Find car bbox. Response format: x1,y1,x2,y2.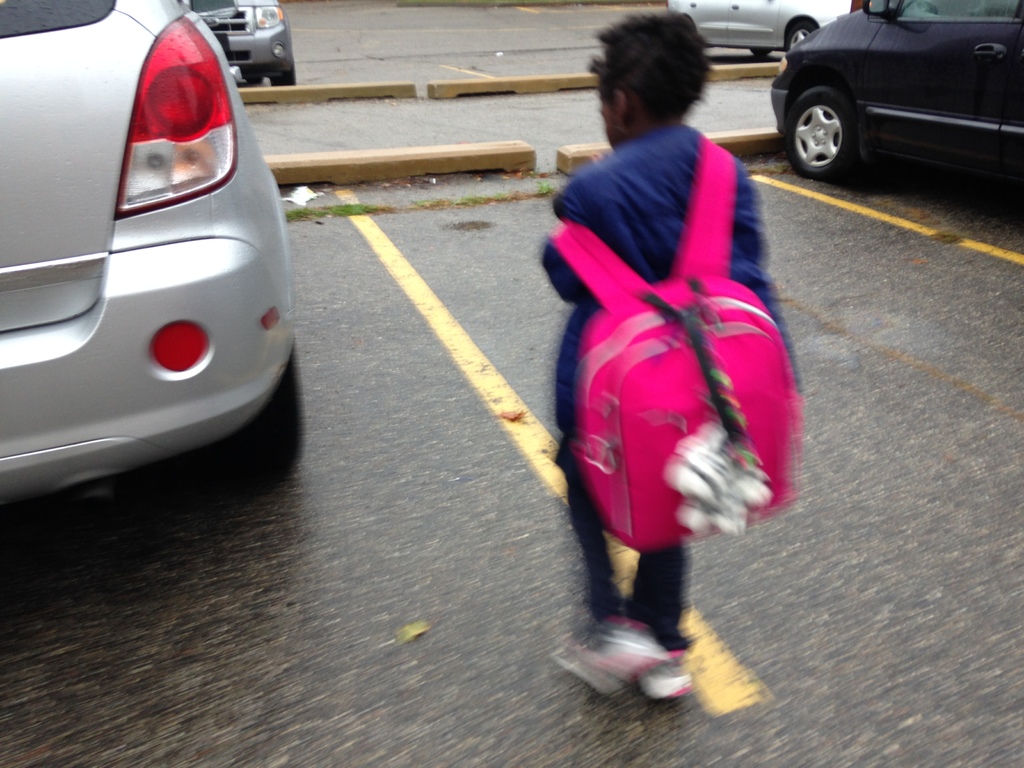
771,0,1020,187.
